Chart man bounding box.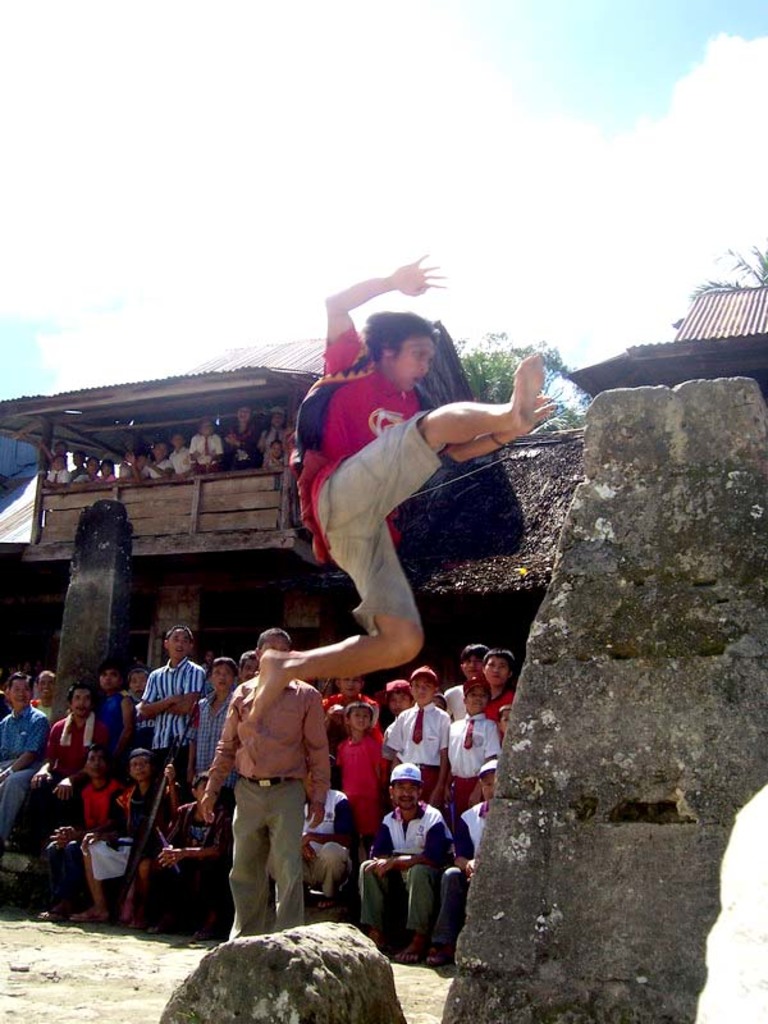
Charted: 0/662/50/842.
